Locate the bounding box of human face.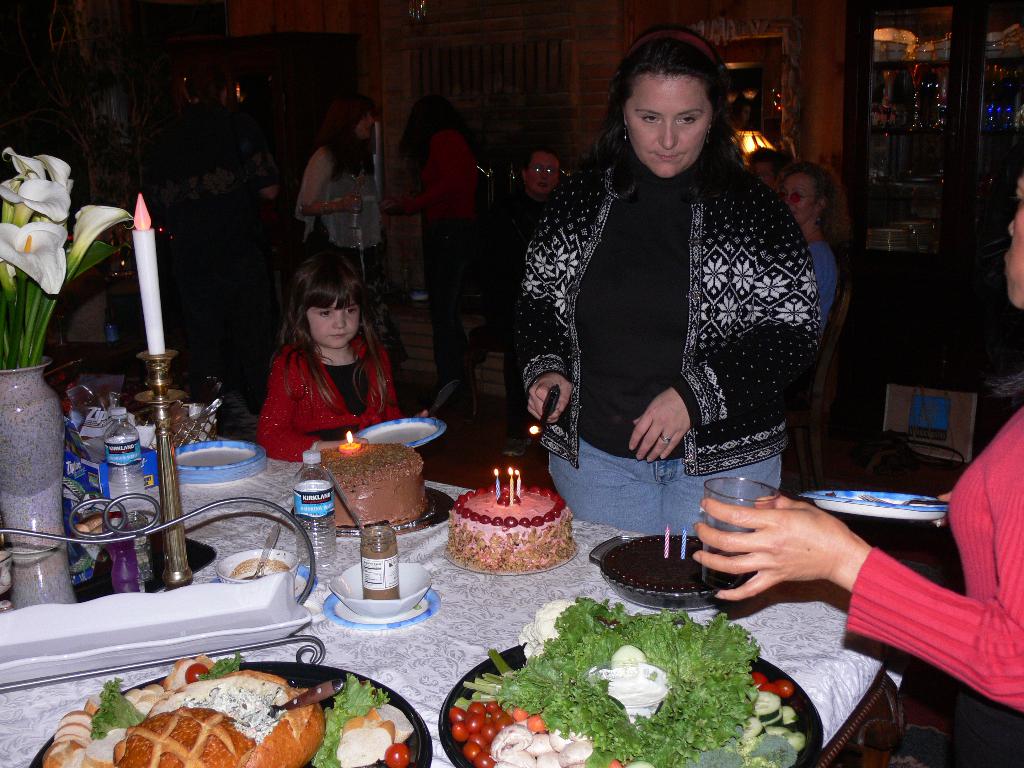
Bounding box: <bbox>306, 303, 360, 349</bbox>.
